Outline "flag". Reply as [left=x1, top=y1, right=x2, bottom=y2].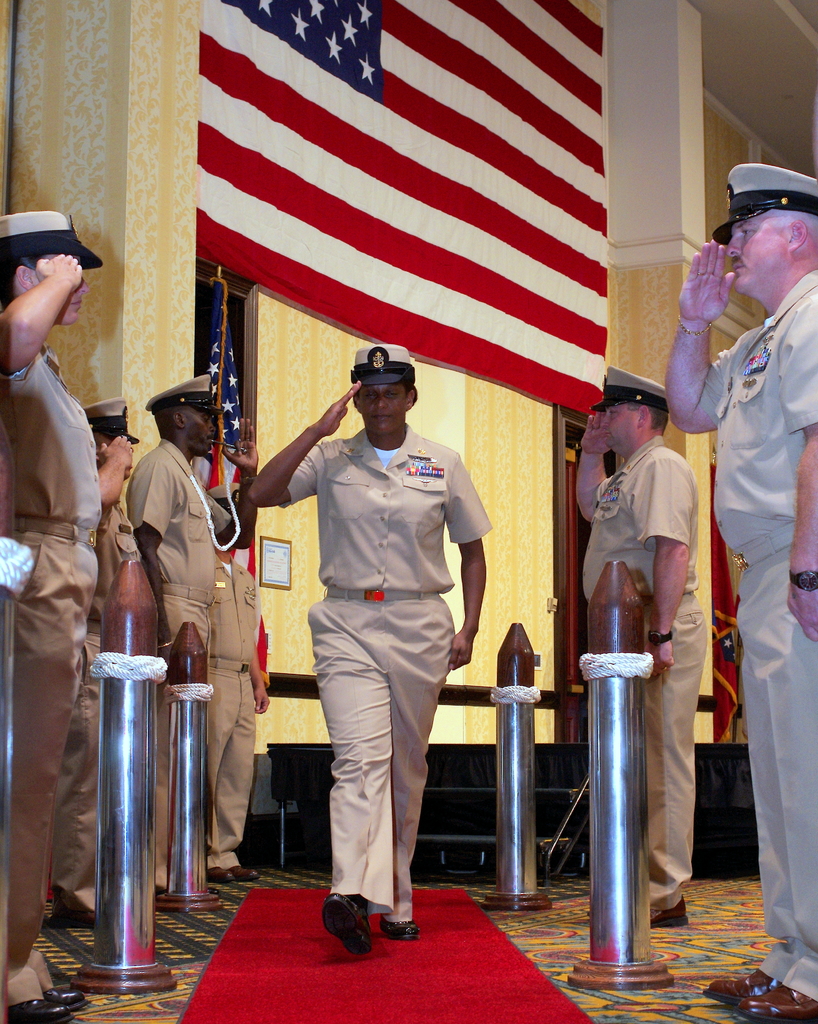
[left=193, top=1, right=608, bottom=424].
